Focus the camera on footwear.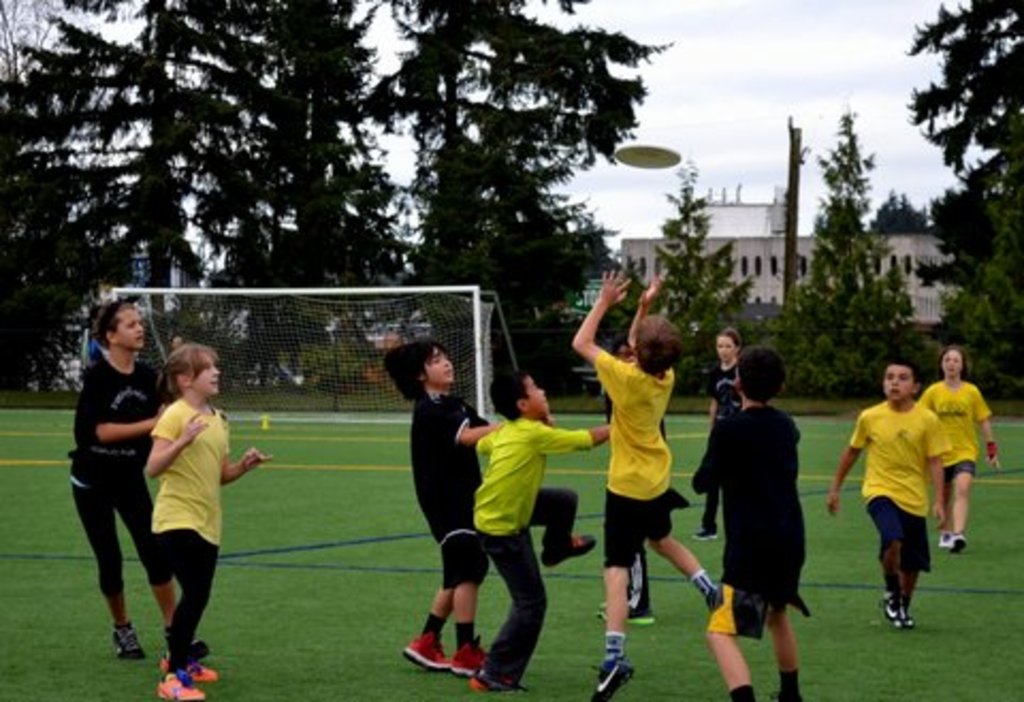
Focus region: (770,689,806,700).
